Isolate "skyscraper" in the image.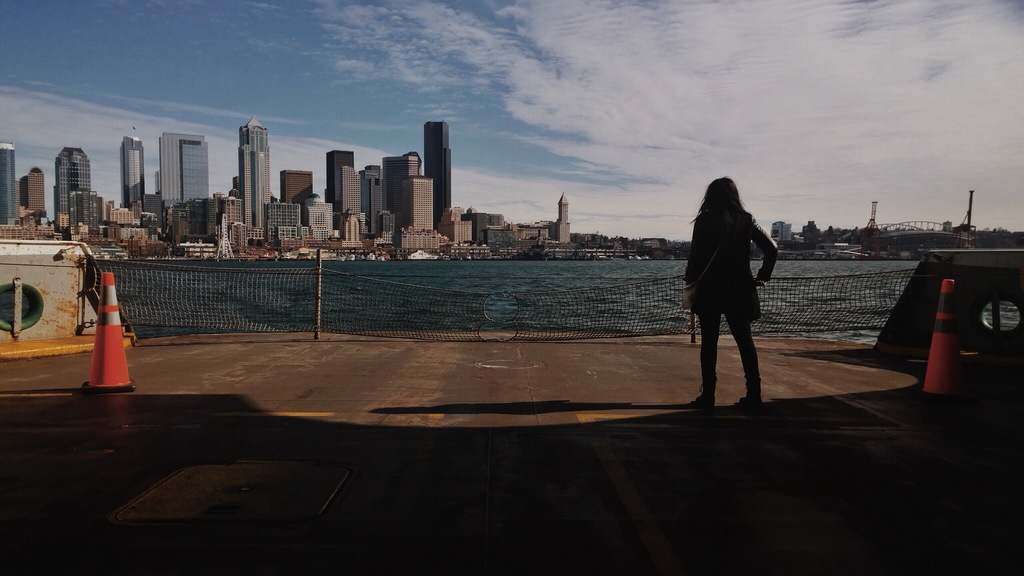
Isolated region: [x1=326, y1=149, x2=356, y2=206].
